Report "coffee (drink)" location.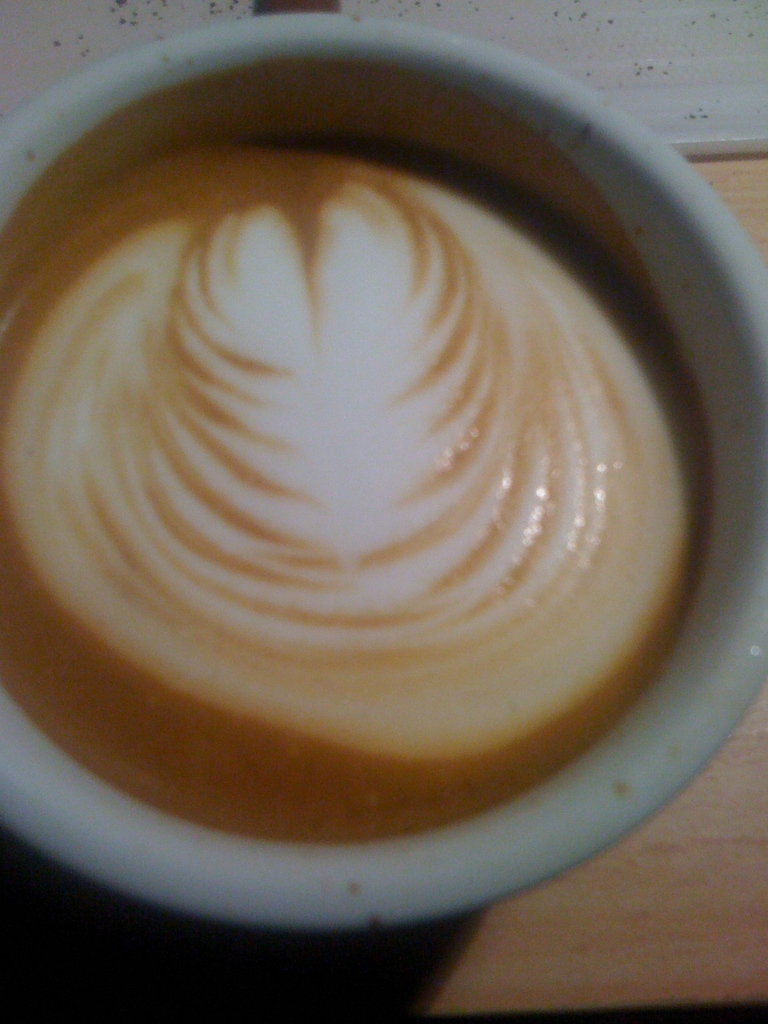
Report: BBox(0, 101, 721, 836).
